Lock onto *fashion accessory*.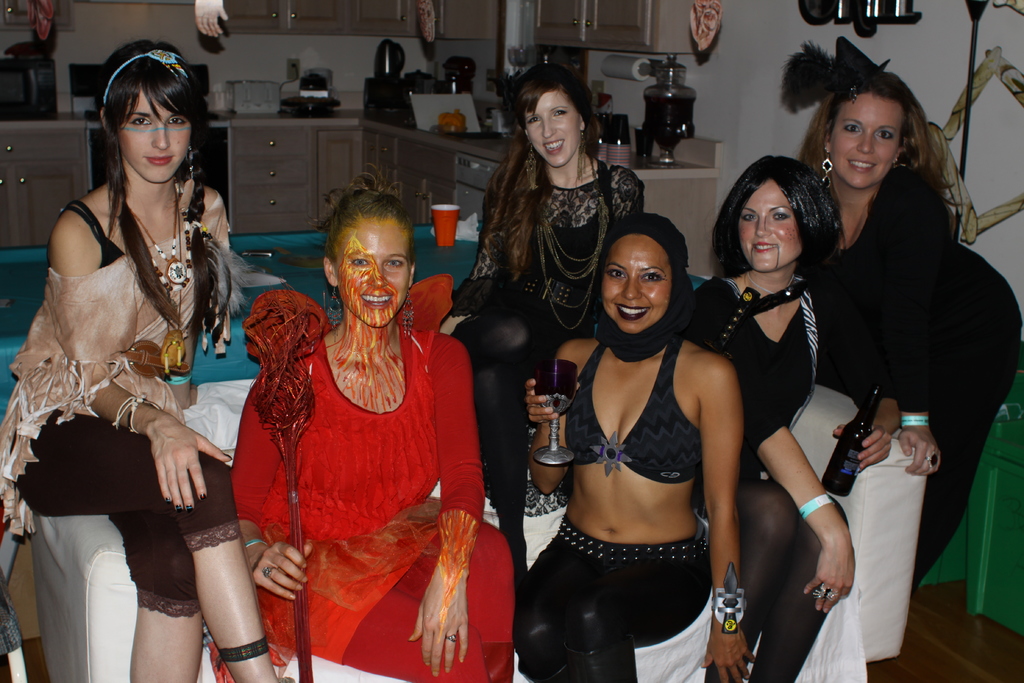
Locked: region(902, 417, 931, 431).
